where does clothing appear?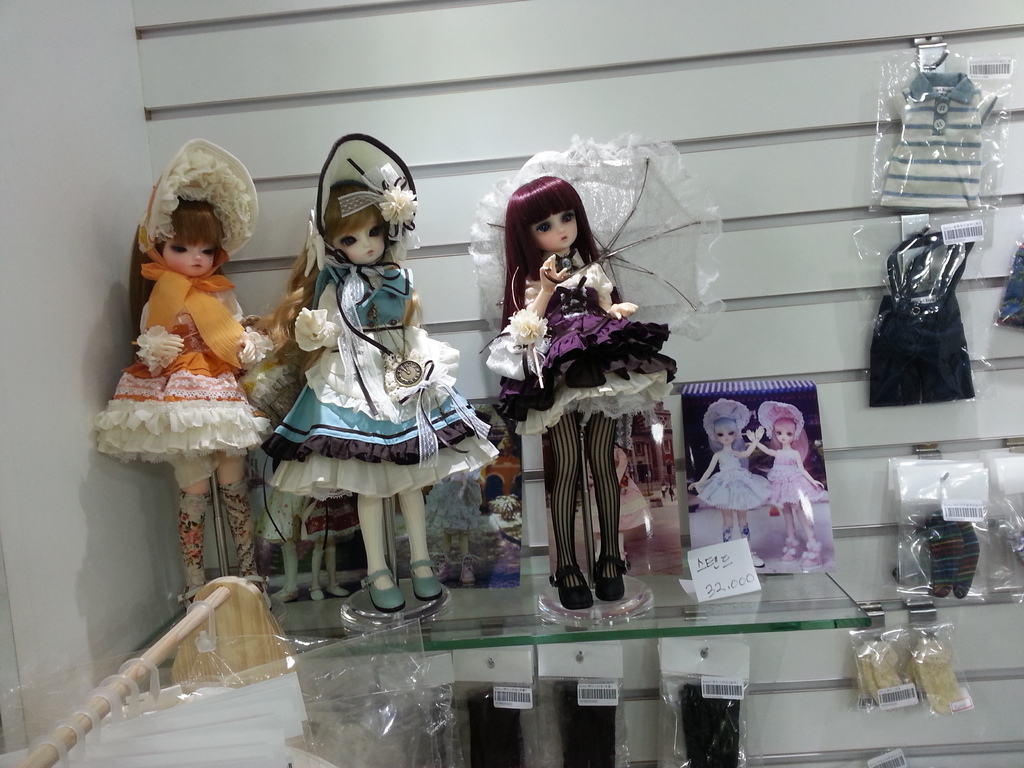
Appears at detection(739, 397, 806, 450).
